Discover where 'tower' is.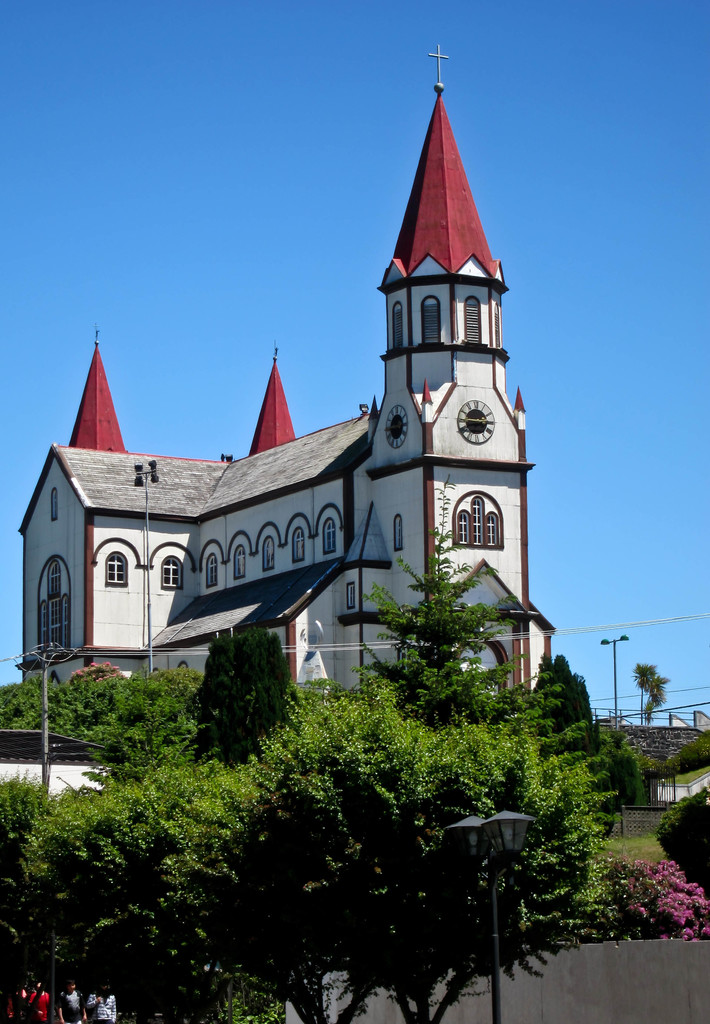
Discovered at (x1=66, y1=326, x2=134, y2=451).
